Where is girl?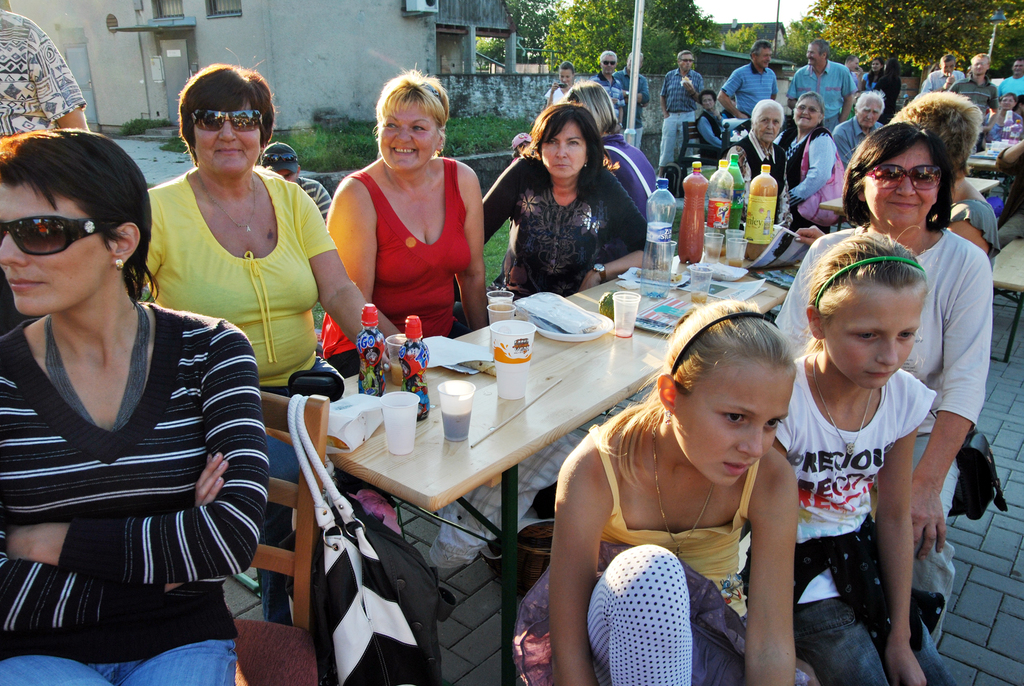
[x1=742, y1=220, x2=959, y2=685].
